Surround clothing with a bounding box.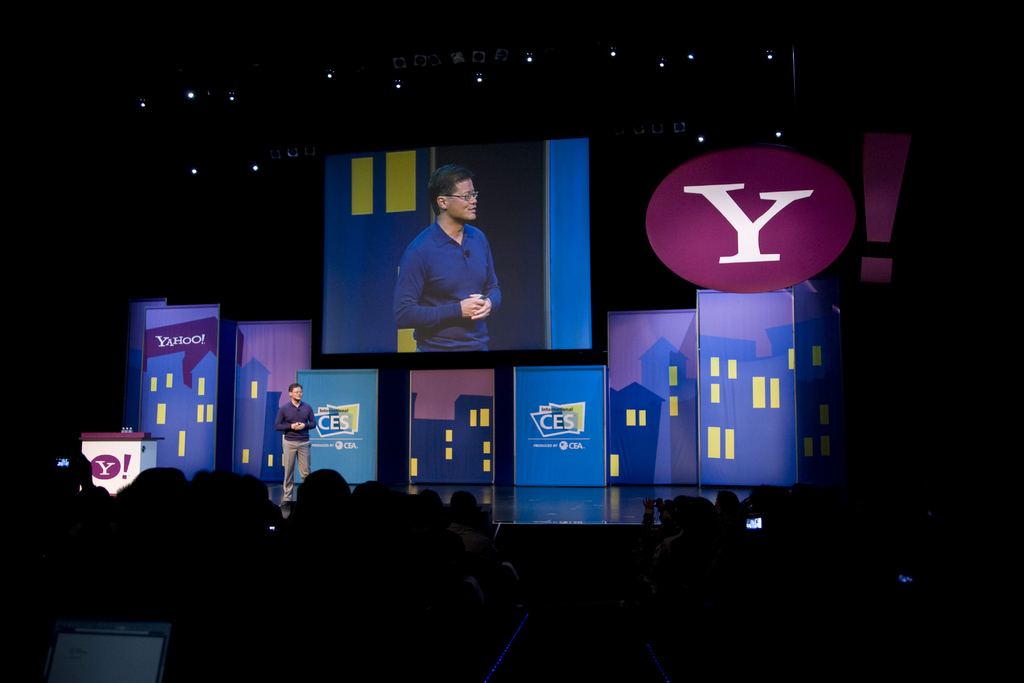
(left=445, top=516, right=496, bottom=569).
